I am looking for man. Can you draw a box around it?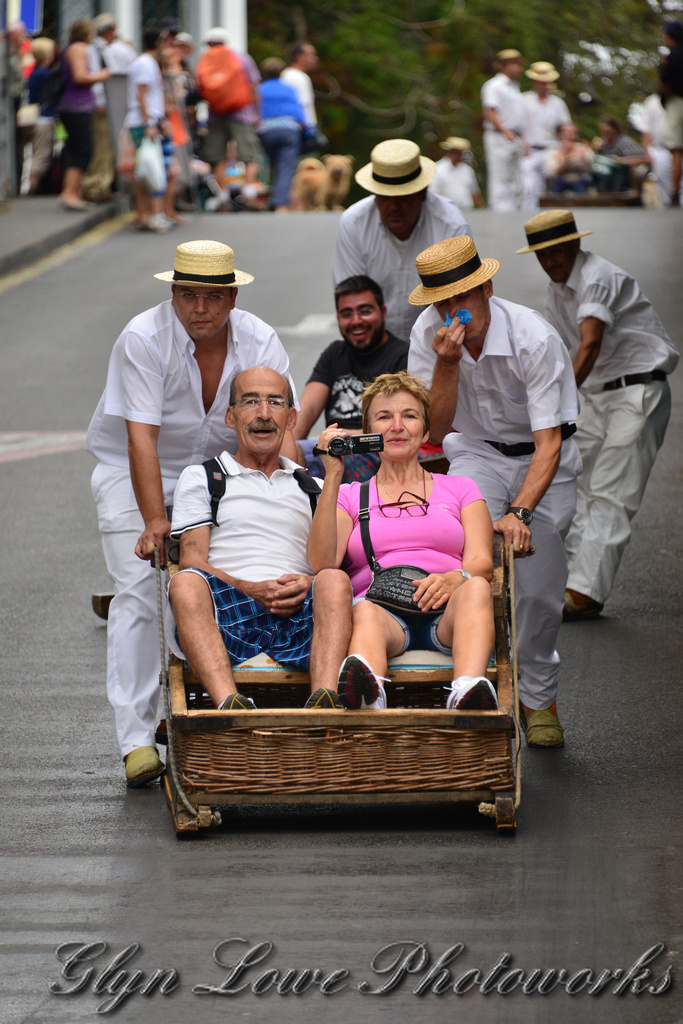
Sure, the bounding box is x1=280, y1=40, x2=323, y2=165.
